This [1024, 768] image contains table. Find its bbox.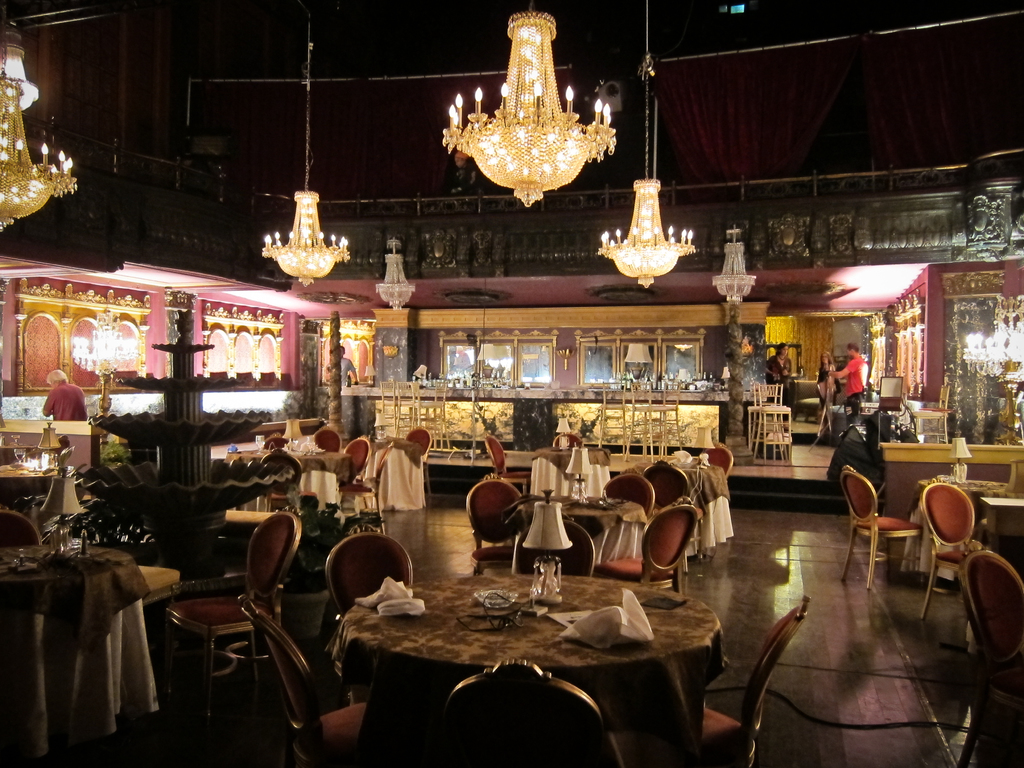
(left=532, top=449, right=616, bottom=503).
